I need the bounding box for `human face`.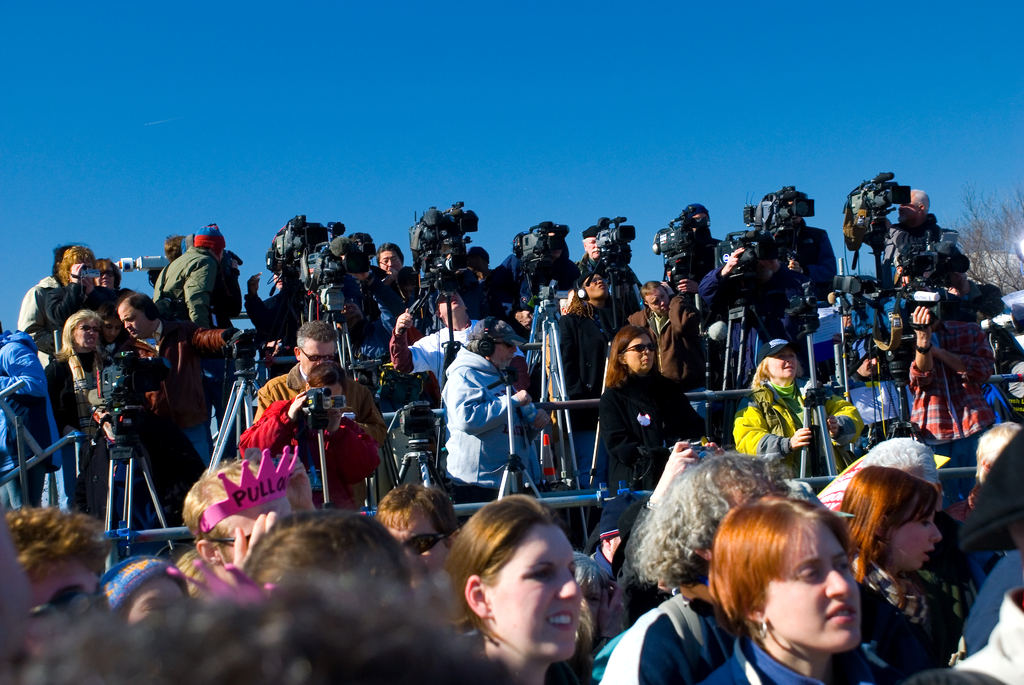
Here it is: bbox=[127, 576, 187, 622].
